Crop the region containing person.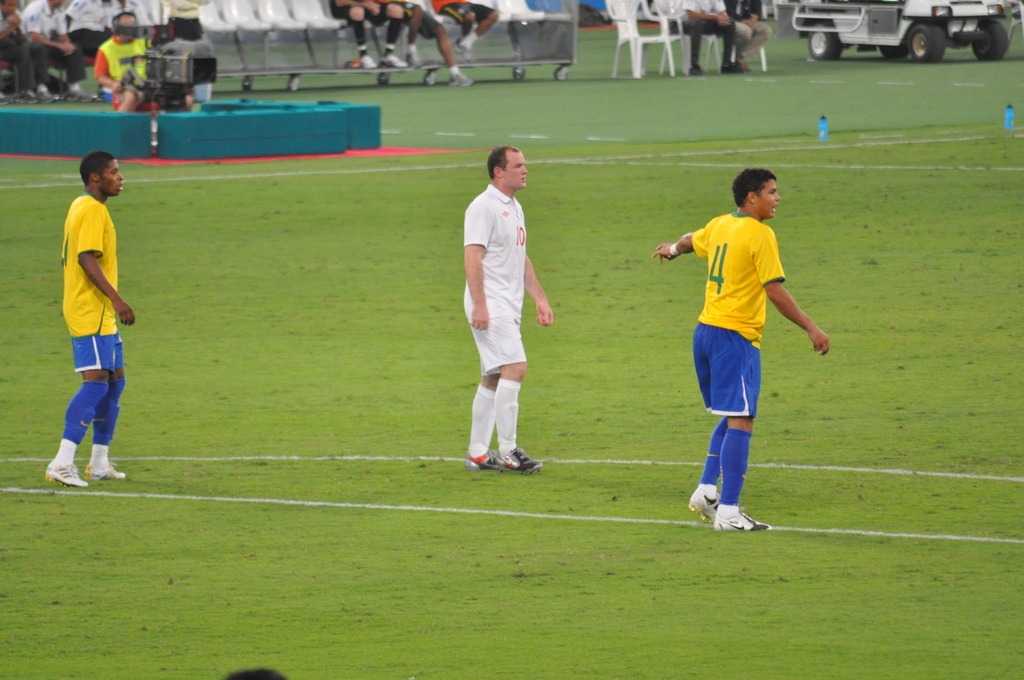
Crop region: box=[651, 170, 830, 531].
